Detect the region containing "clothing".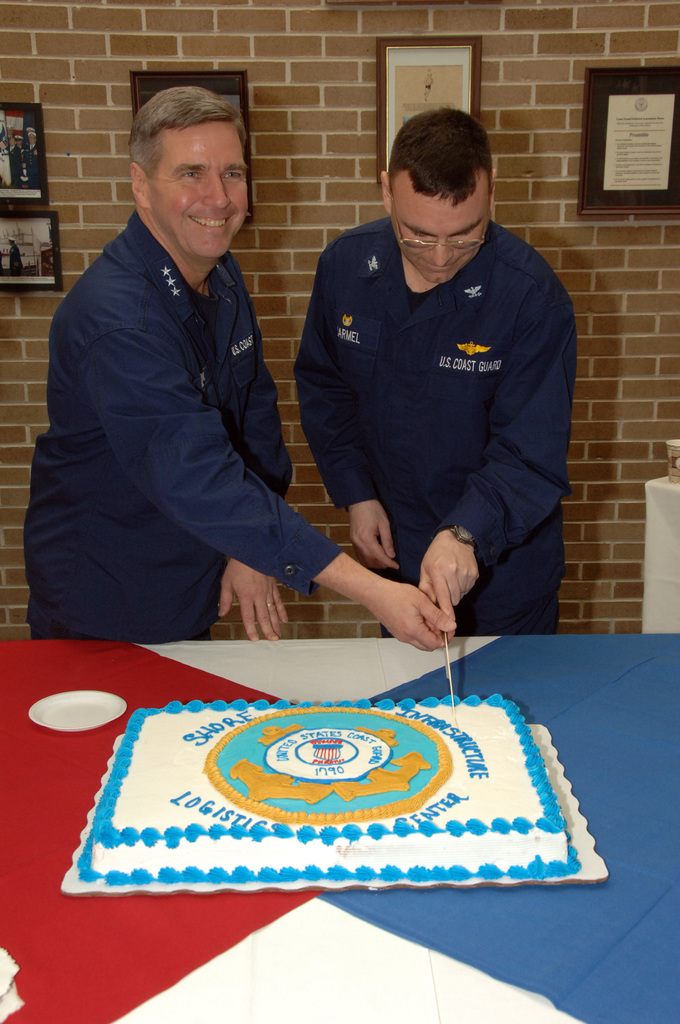
Rect(7, 144, 23, 189).
